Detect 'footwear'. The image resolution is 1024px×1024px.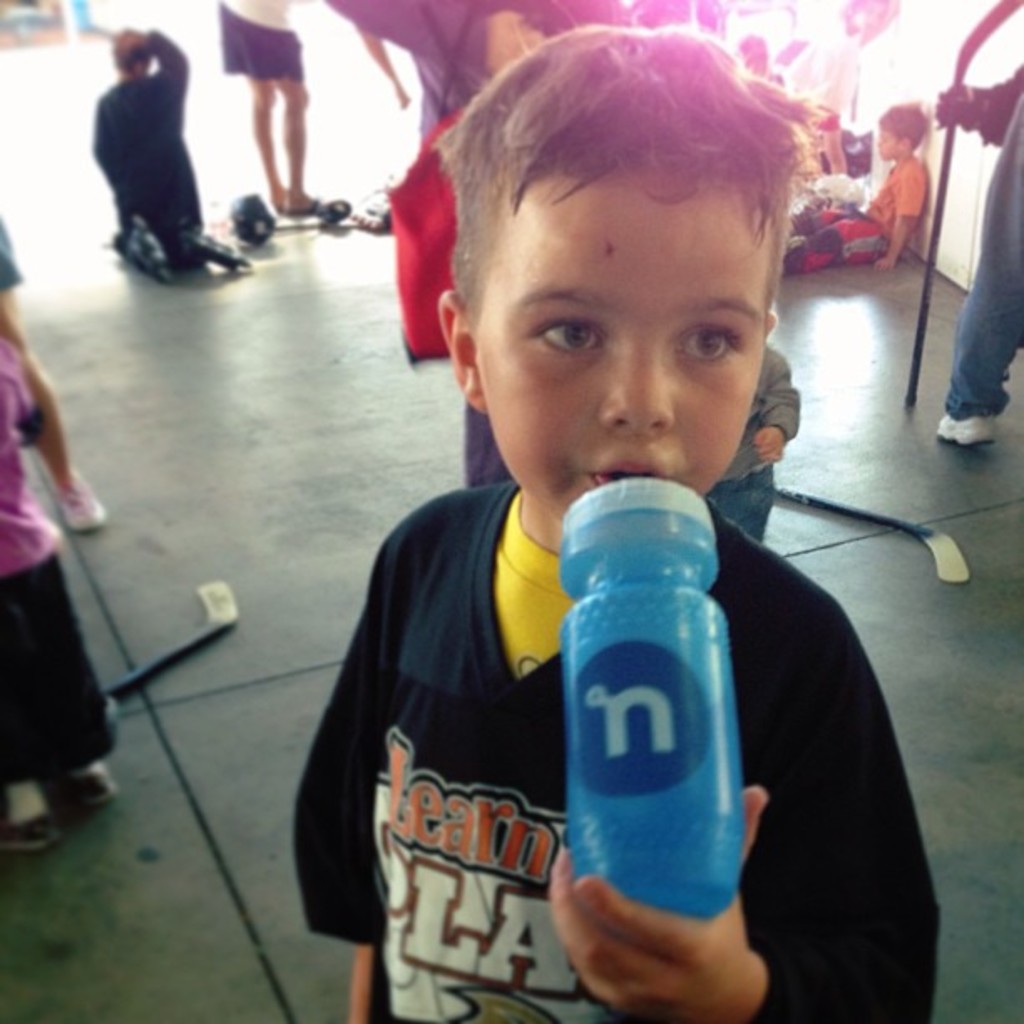
region(929, 410, 999, 445).
